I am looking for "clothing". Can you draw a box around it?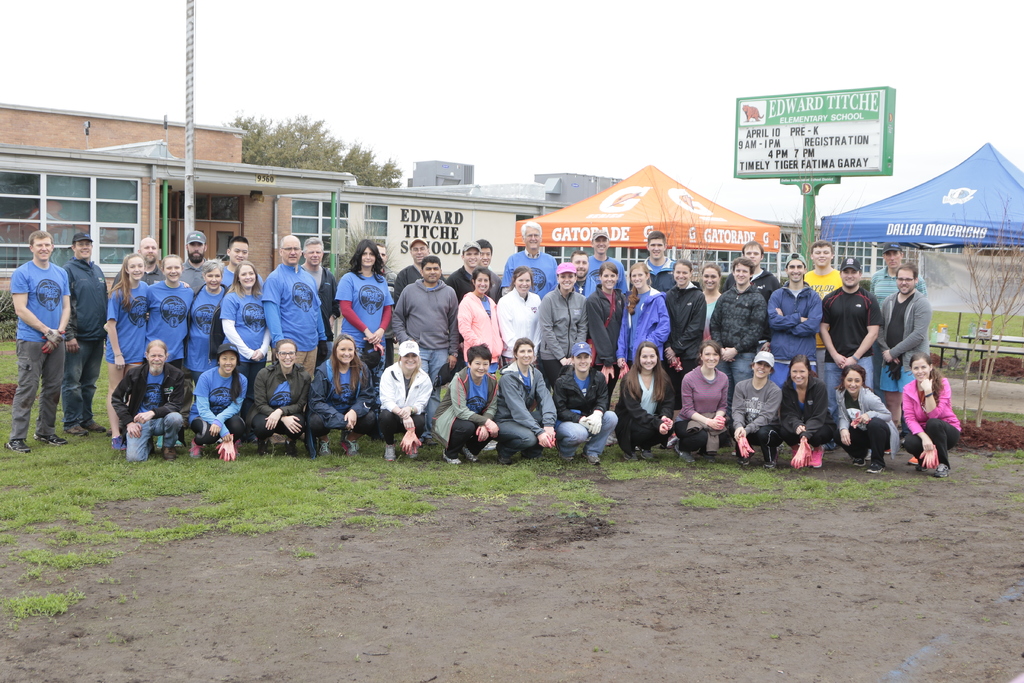
Sure, the bounding box is select_region(299, 256, 337, 379).
